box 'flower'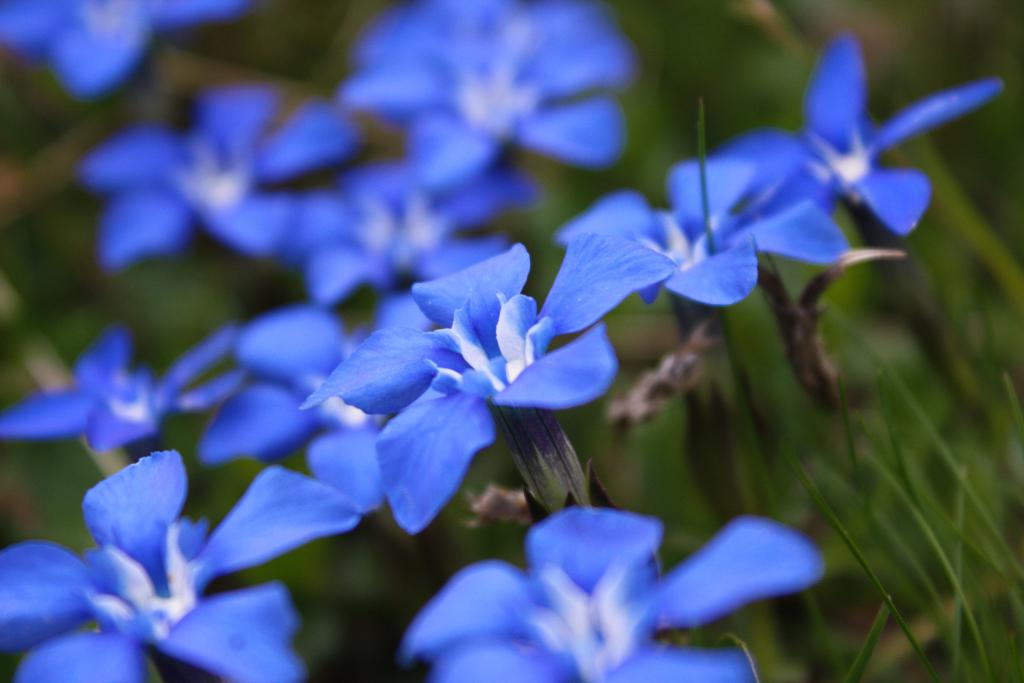
pyautogui.locateOnScreen(543, 156, 763, 319)
